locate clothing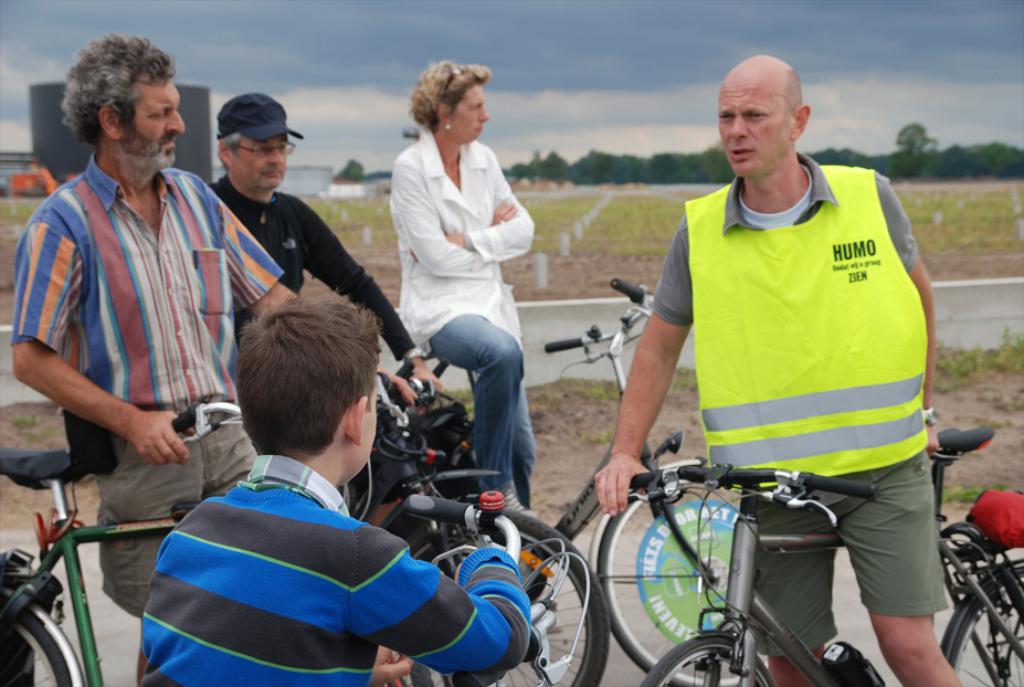
(left=389, top=128, right=534, bottom=515)
